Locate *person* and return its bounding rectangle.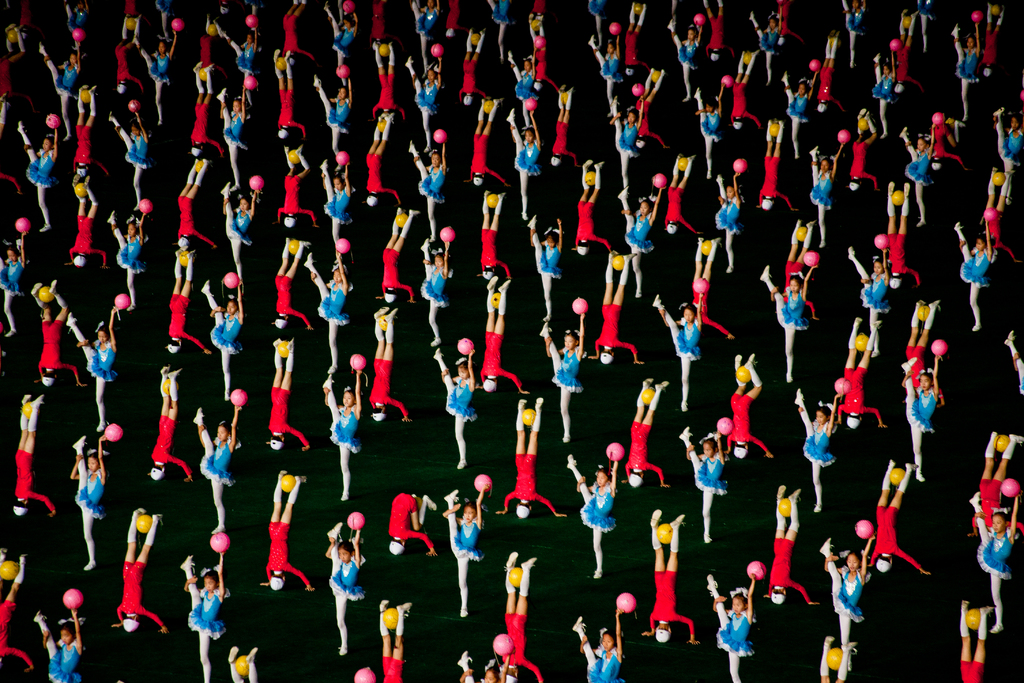
BBox(10, 388, 54, 525).
